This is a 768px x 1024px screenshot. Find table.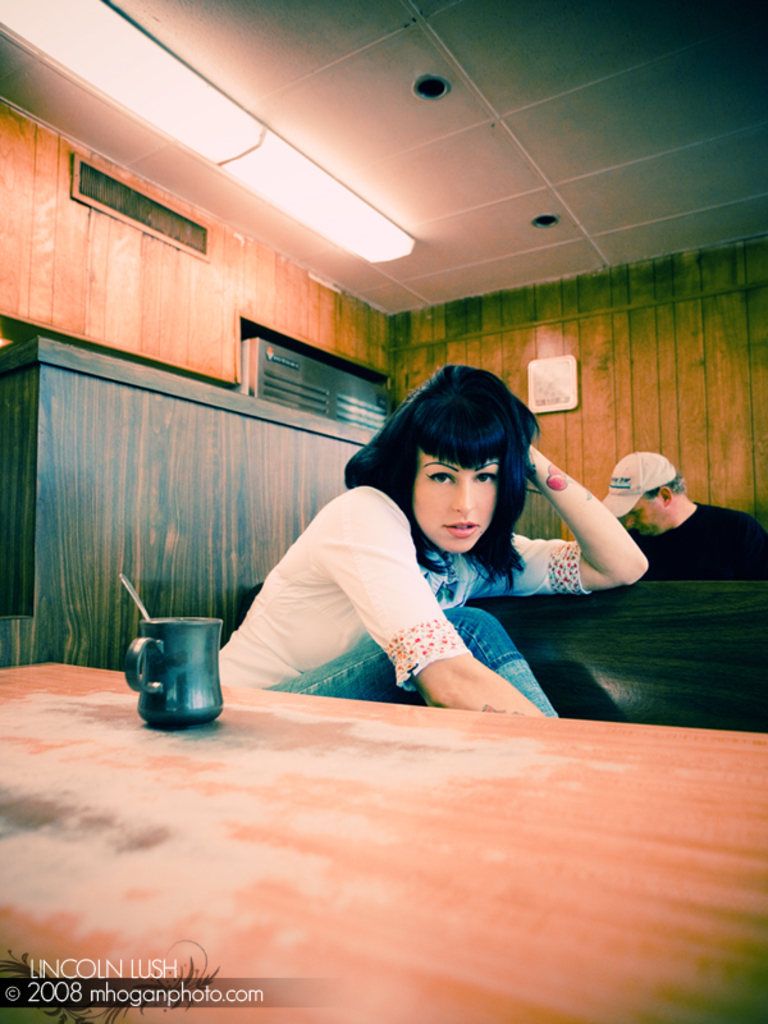
Bounding box: locate(0, 669, 767, 996).
